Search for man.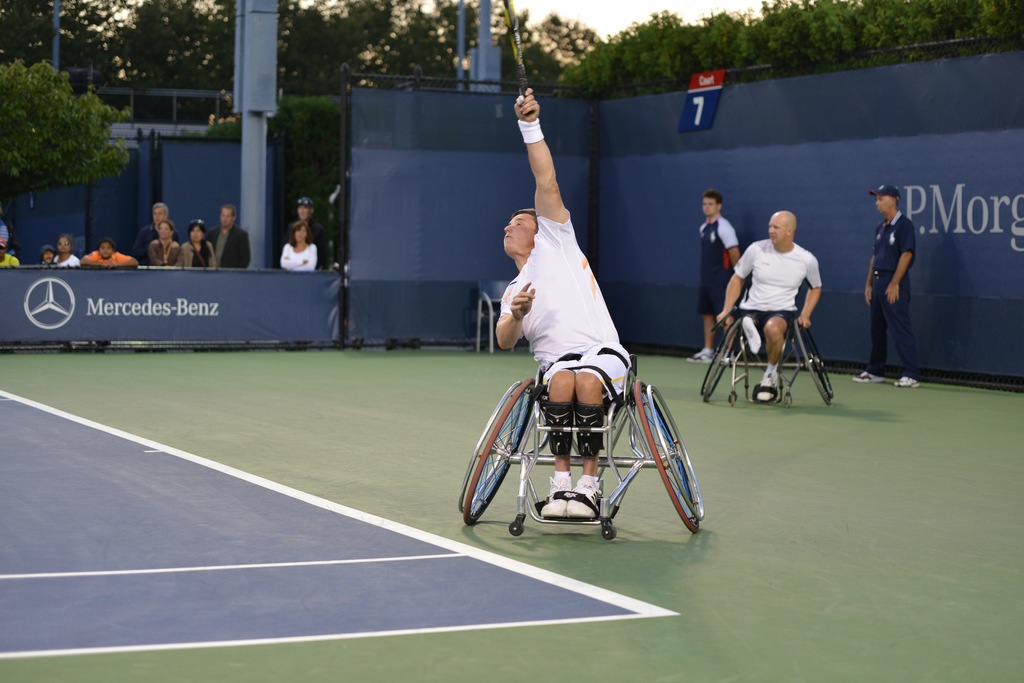
Found at crop(687, 193, 753, 362).
